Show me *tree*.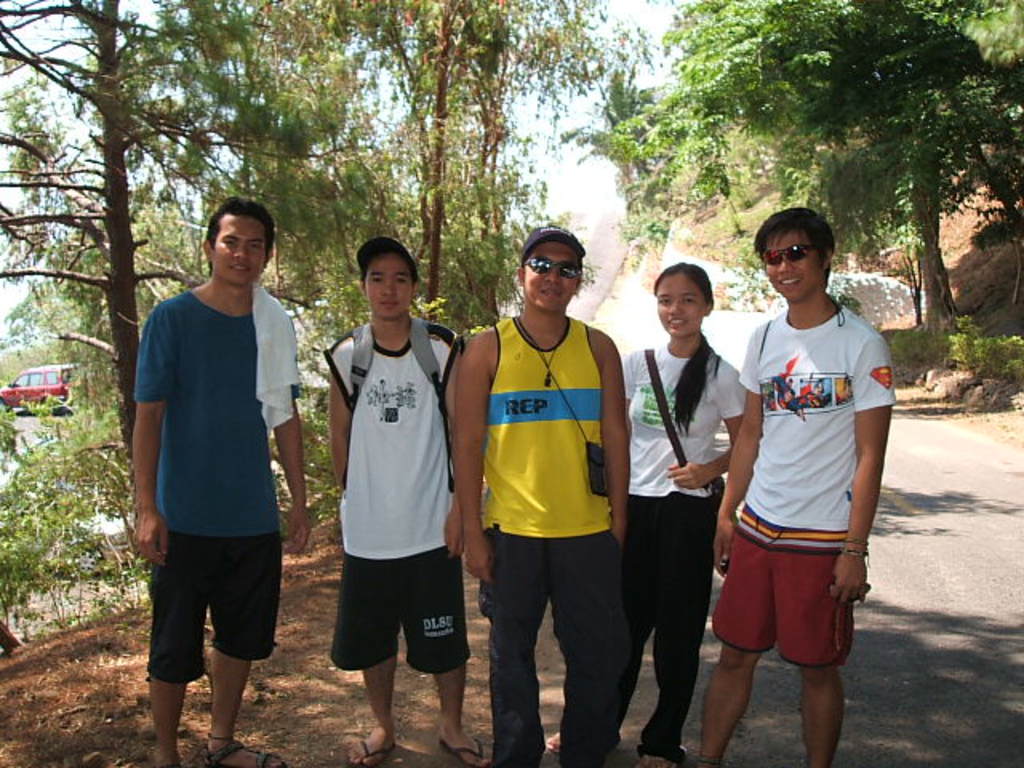
*tree* is here: 554, 0, 1022, 328.
